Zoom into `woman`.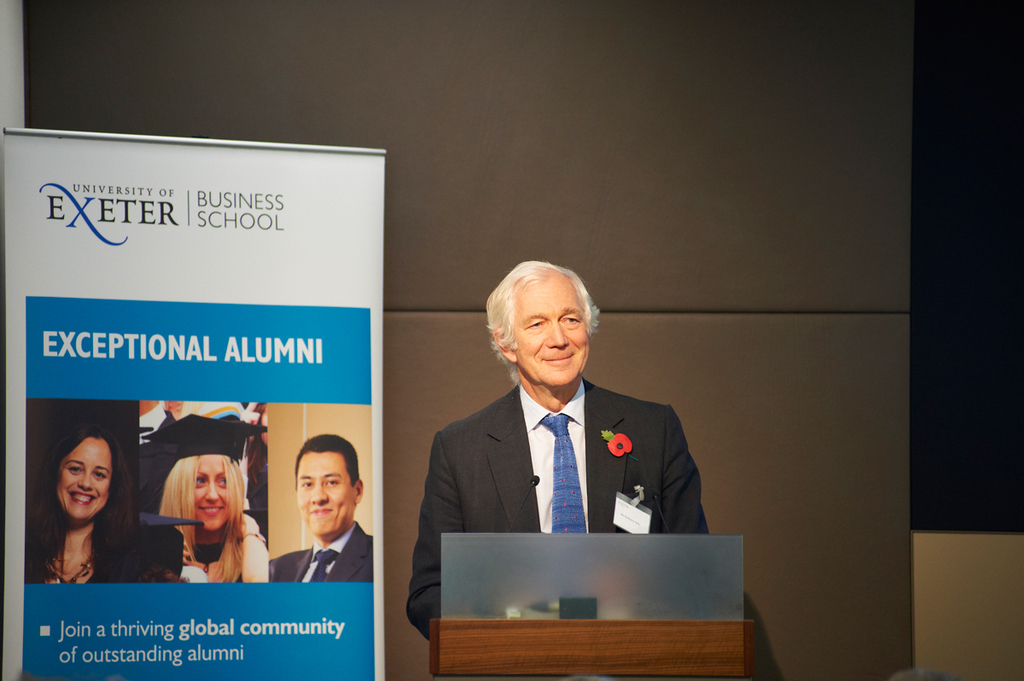
Zoom target: <box>26,420,148,592</box>.
